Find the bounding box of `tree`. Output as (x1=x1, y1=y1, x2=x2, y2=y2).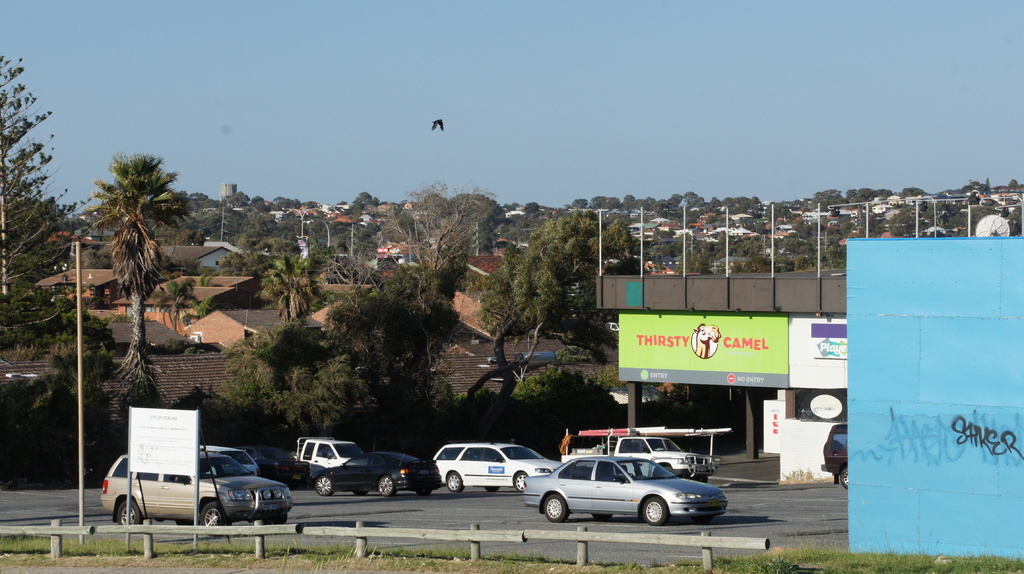
(x1=219, y1=312, x2=364, y2=450).
